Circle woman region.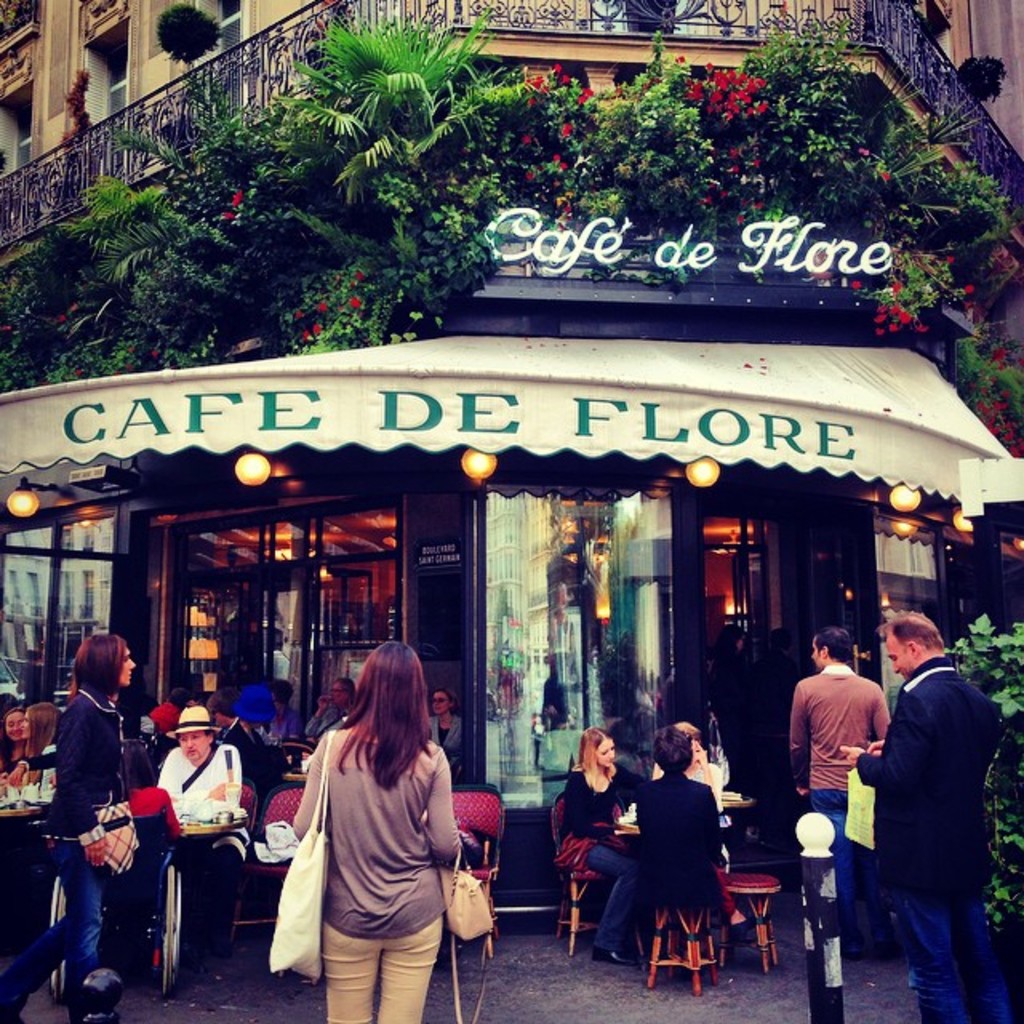
Region: [0, 635, 134, 1022].
